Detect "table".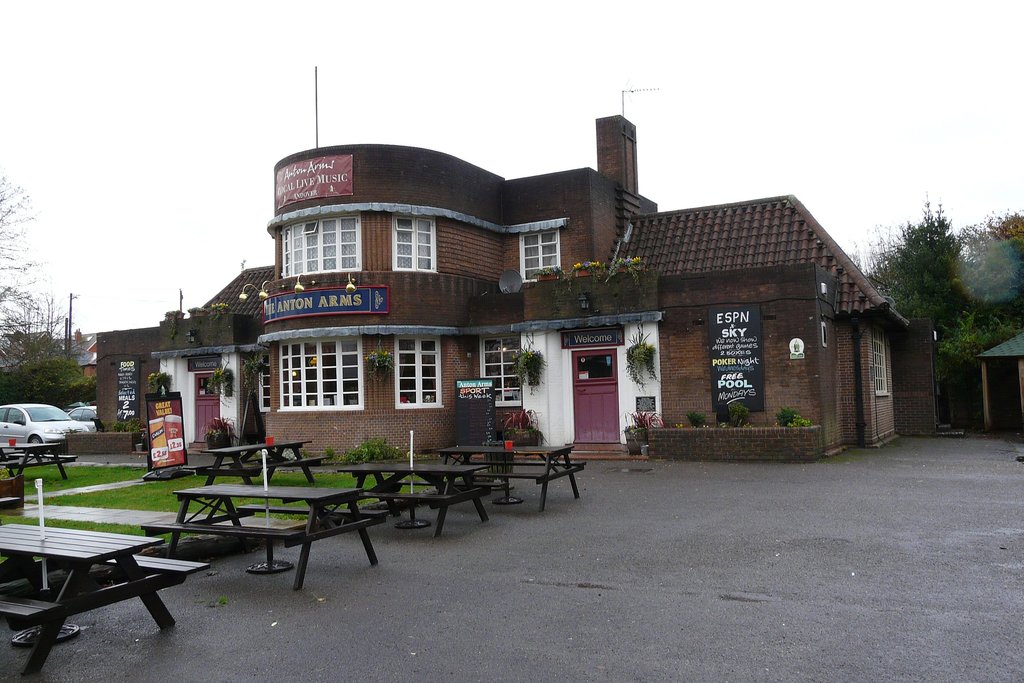
Detected at {"left": 440, "top": 440, "right": 584, "bottom": 508}.
